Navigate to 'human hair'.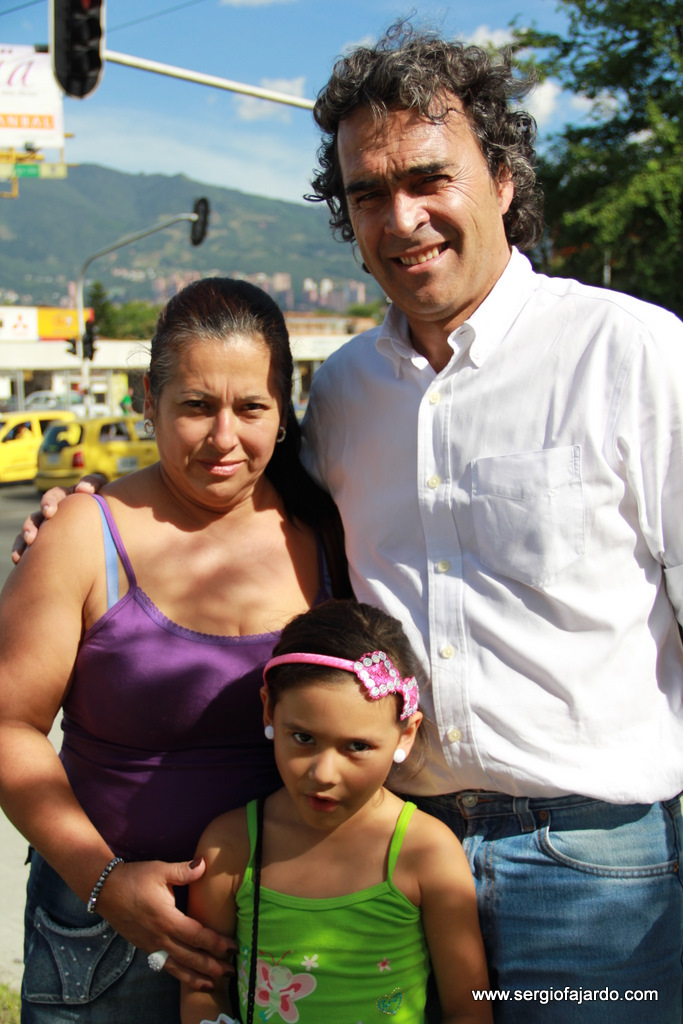
Navigation target: (x1=265, y1=600, x2=455, y2=820).
